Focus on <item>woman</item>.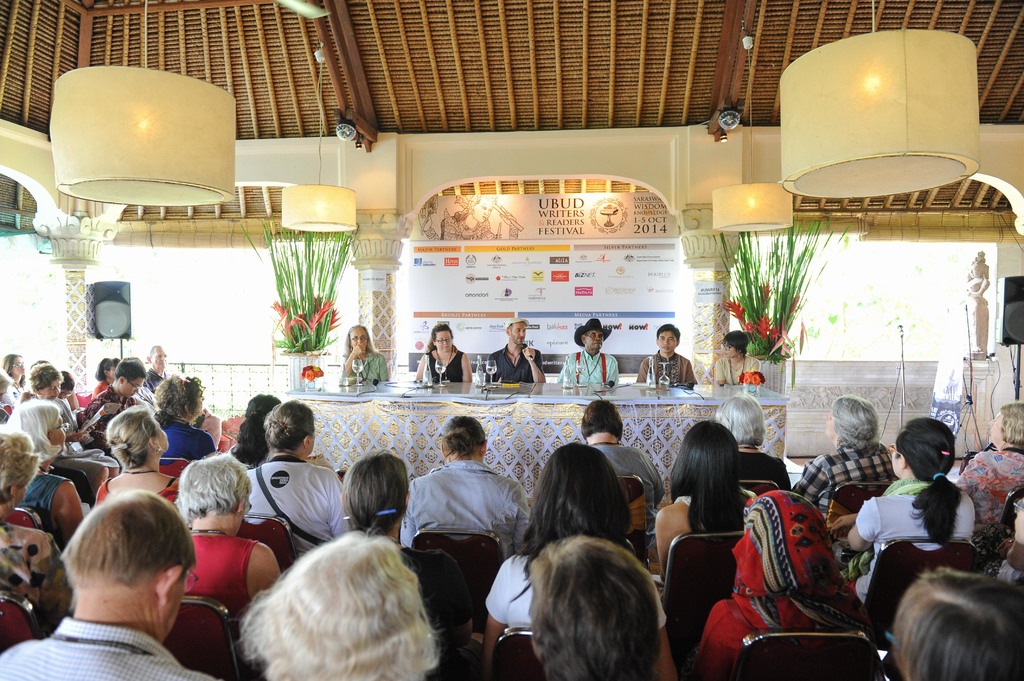
Focused at 341/319/390/385.
